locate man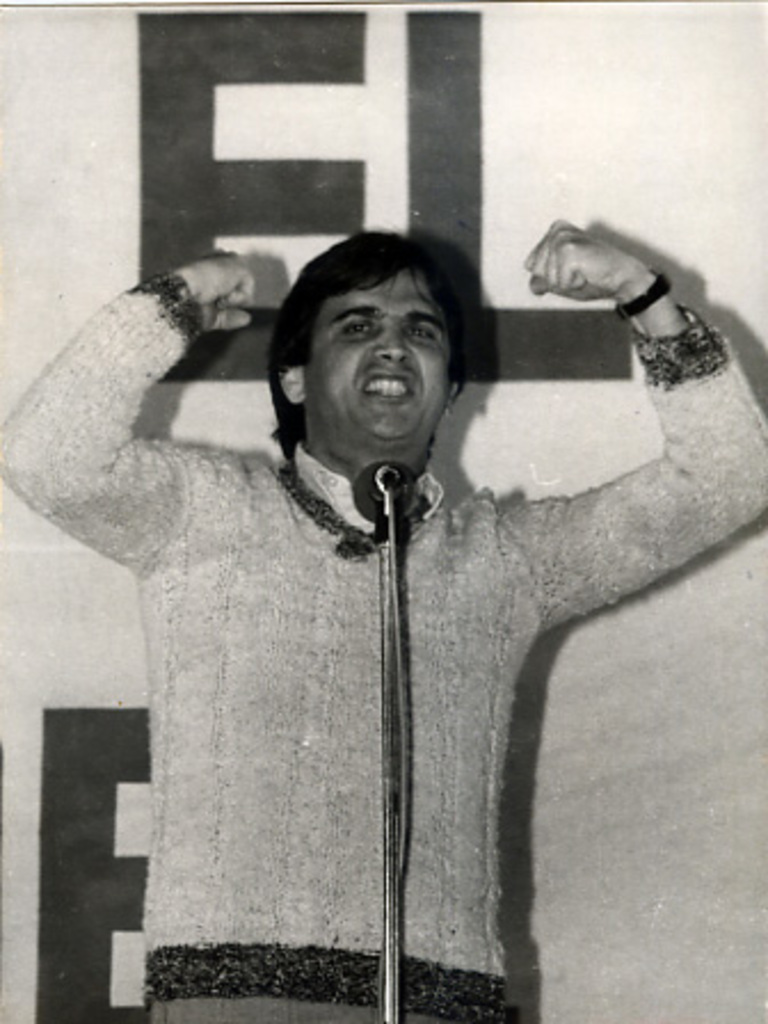
locate(126, 167, 725, 1023)
